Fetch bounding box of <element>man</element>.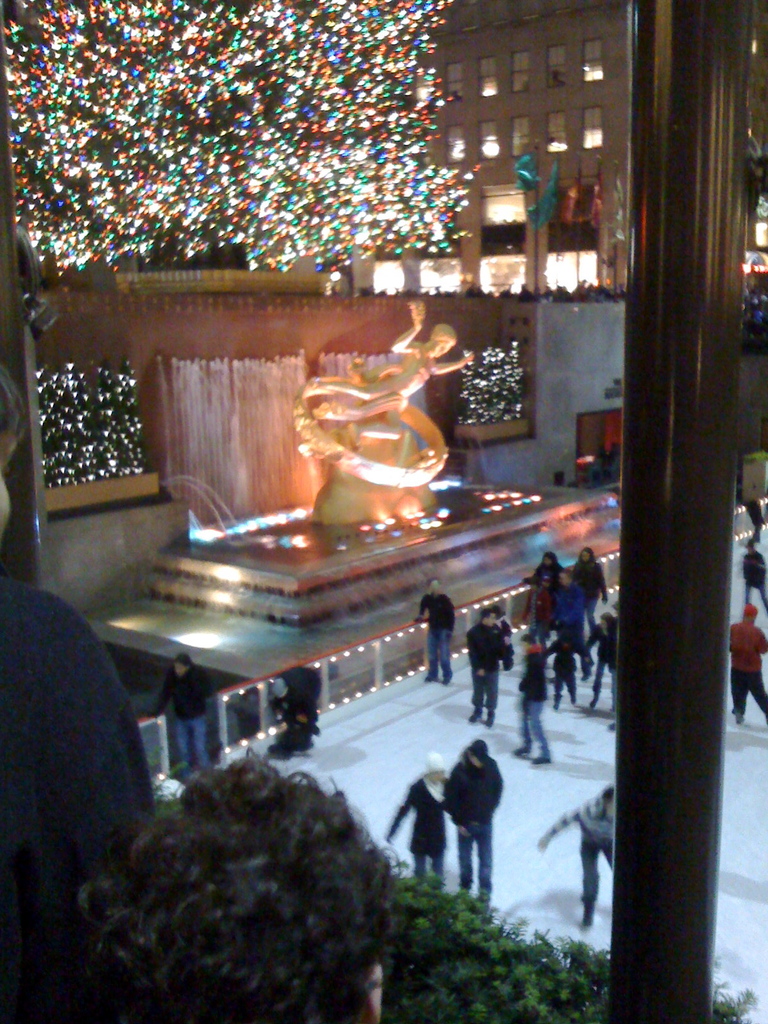
Bbox: BBox(412, 579, 457, 689).
